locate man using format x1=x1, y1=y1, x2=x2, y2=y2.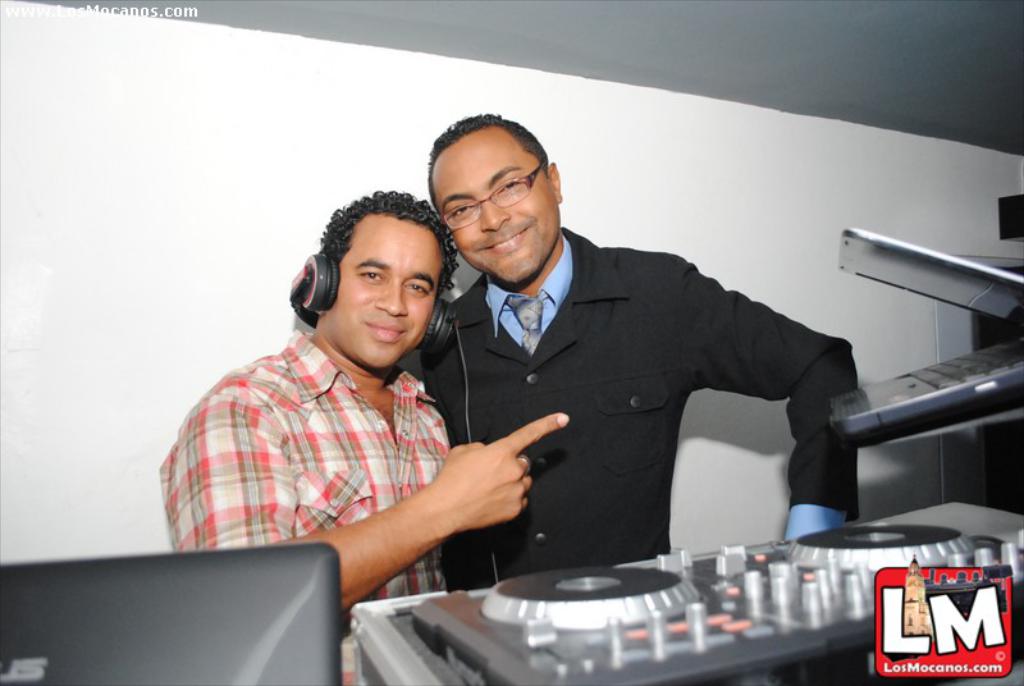
x1=155, y1=189, x2=571, y2=626.
